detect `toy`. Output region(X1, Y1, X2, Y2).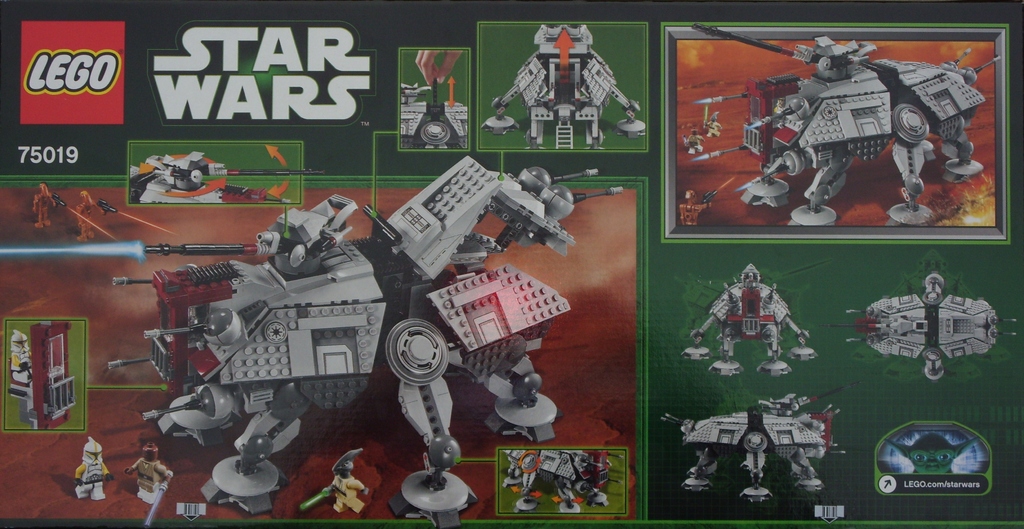
region(483, 22, 648, 151).
